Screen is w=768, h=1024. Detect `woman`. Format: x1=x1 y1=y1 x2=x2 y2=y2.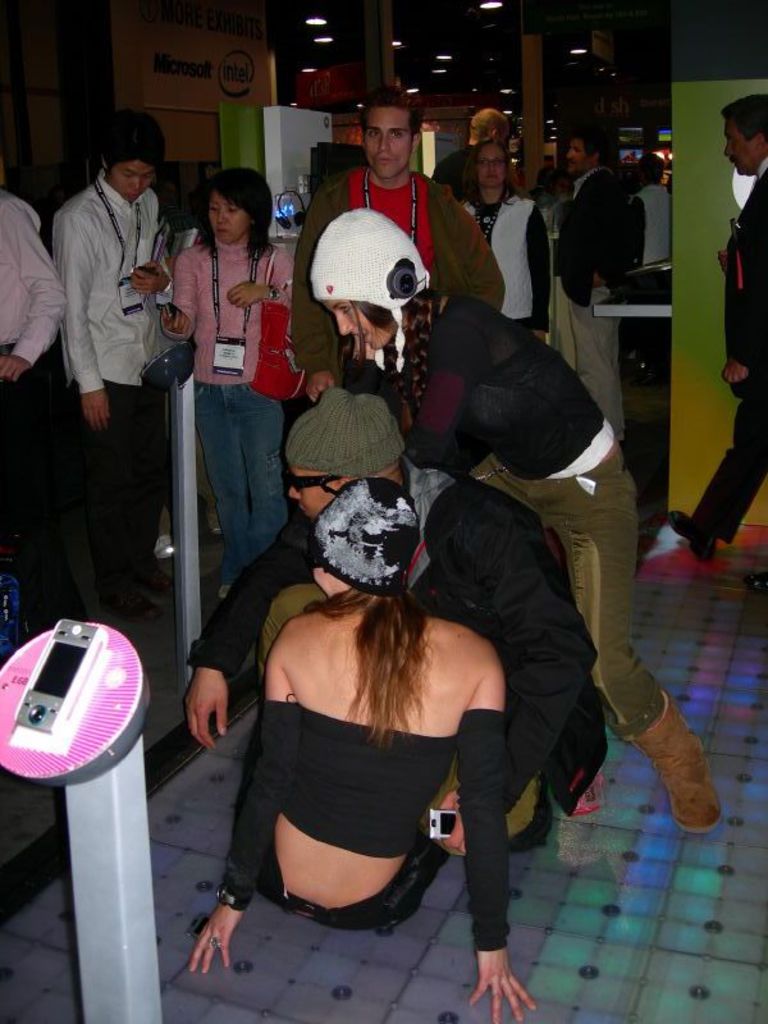
x1=308 y1=210 x2=721 y2=833.
